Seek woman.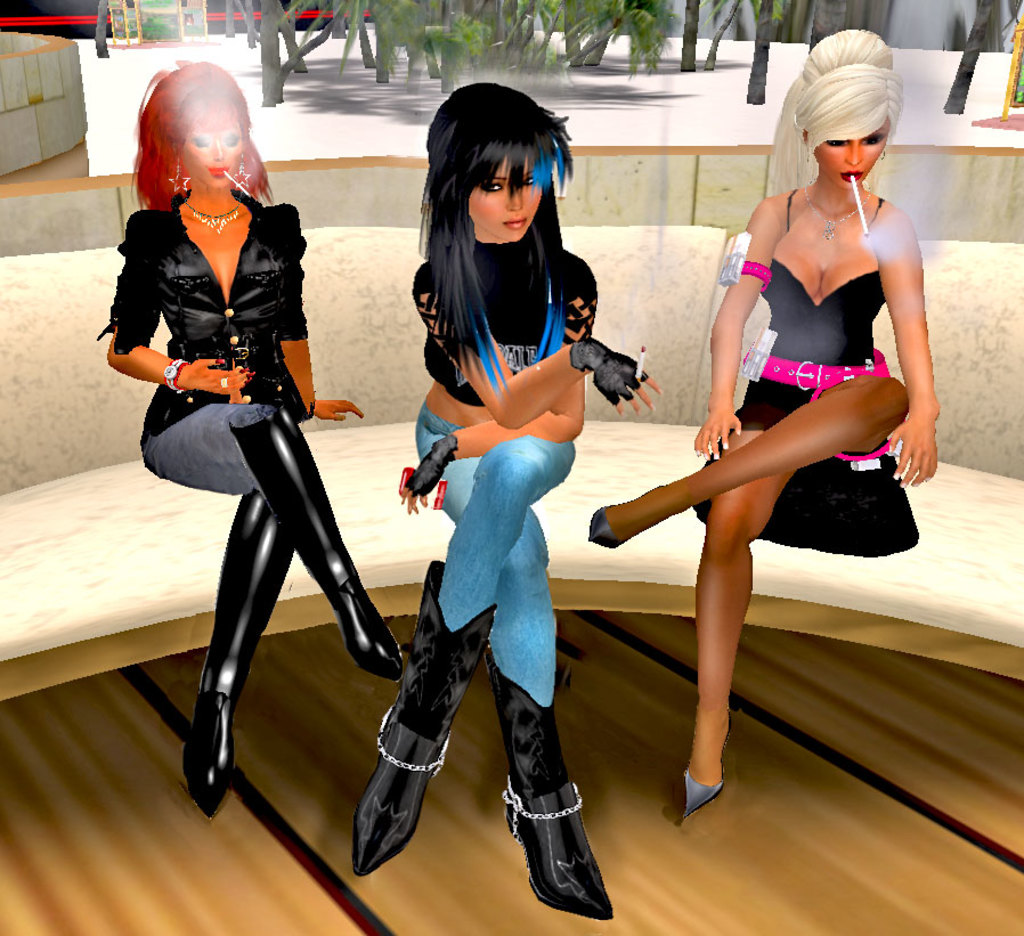
bbox=[596, 105, 912, 788].
